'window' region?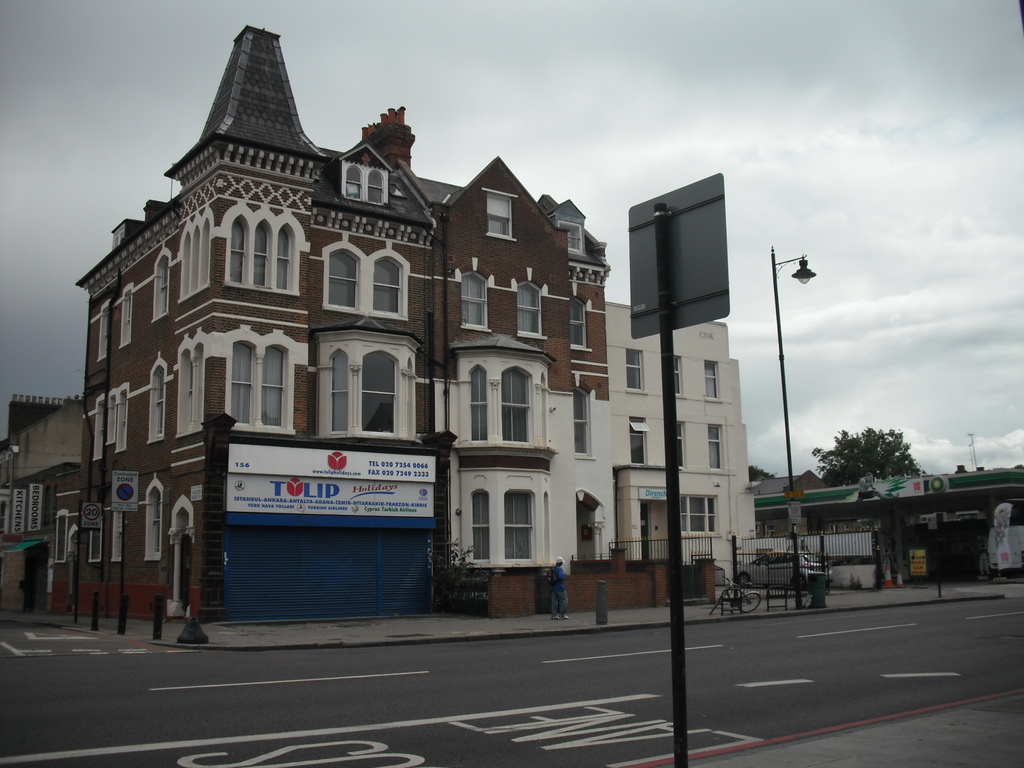
<bbox>90, 381, 131, 459</bbox>
